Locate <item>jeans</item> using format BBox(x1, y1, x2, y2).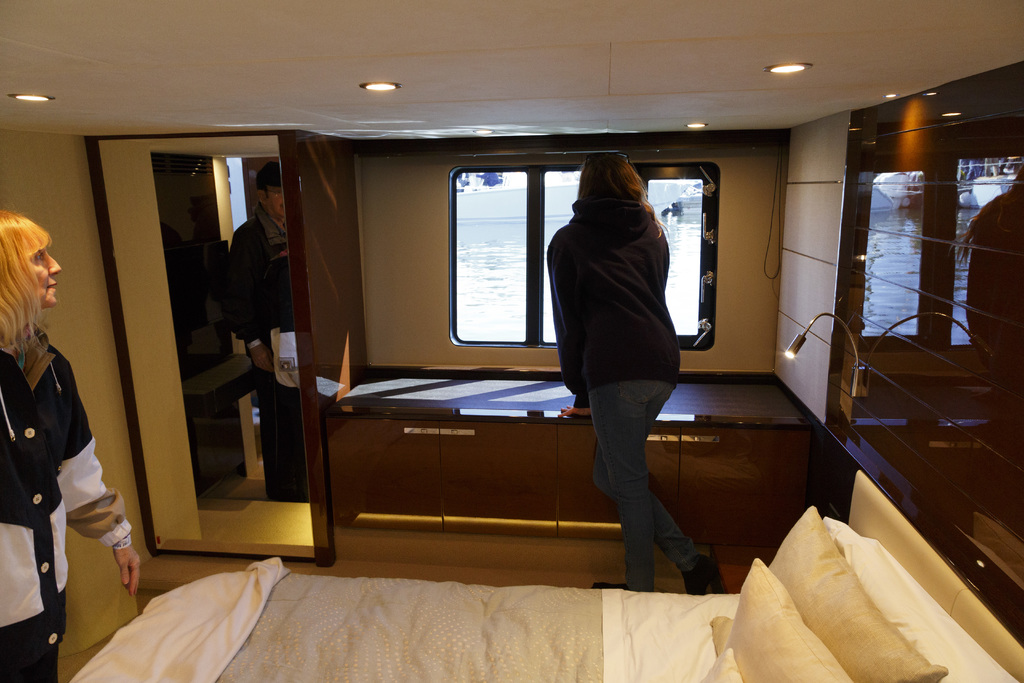
BBox(250, 366, 314, 504).
